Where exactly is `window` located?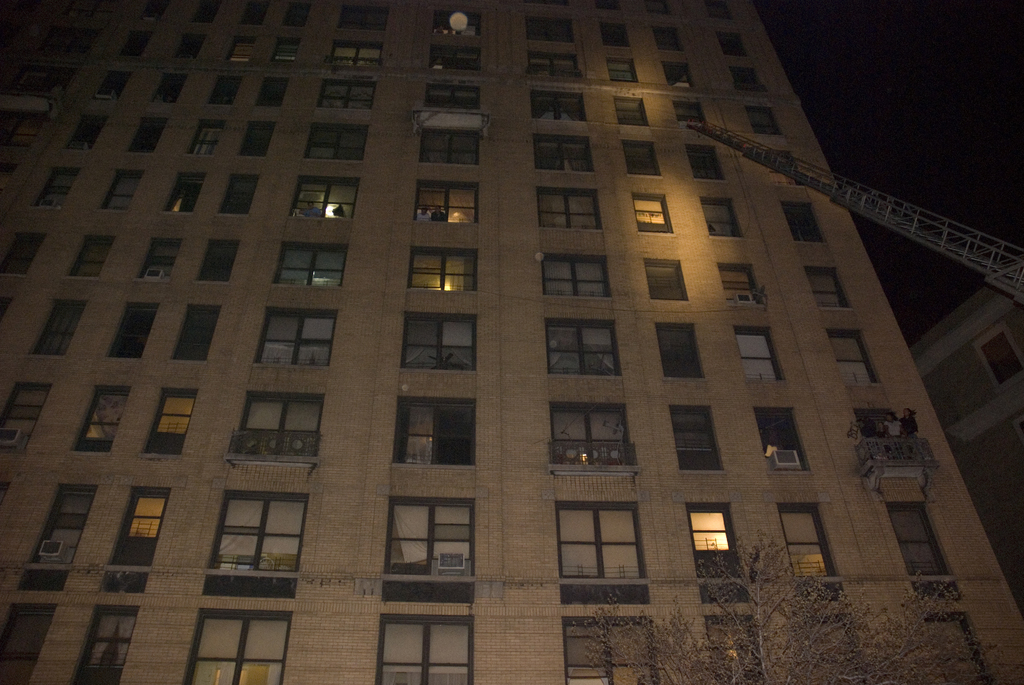
Its bounding box is [x1=133, y1=231, x2=175, y2=292].
